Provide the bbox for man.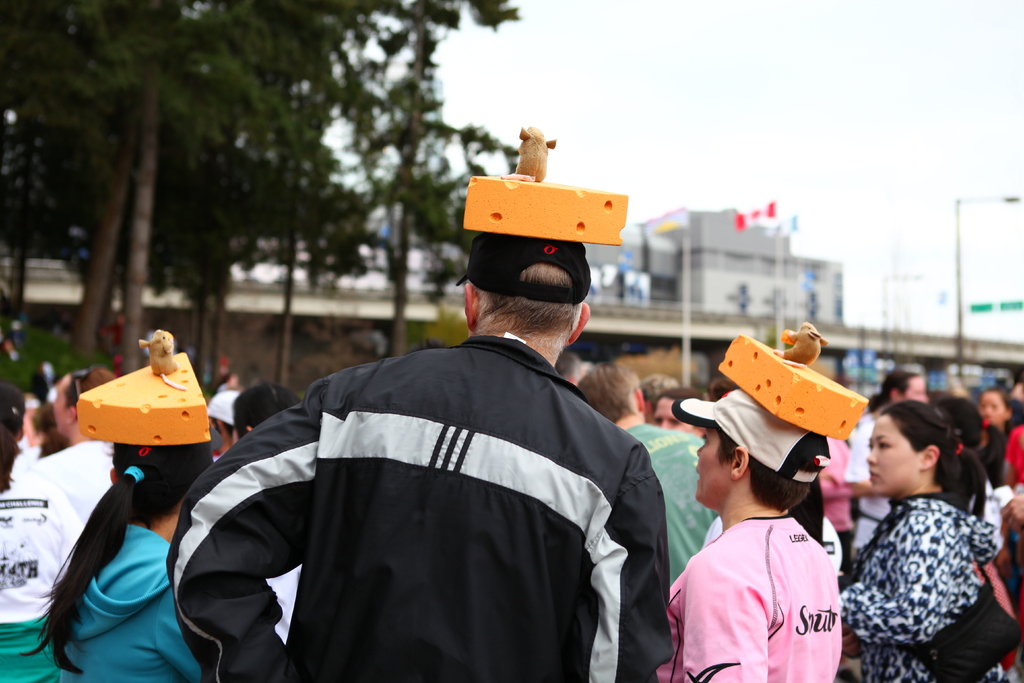
x1=22 y1=368 x2=117 y2=527.
